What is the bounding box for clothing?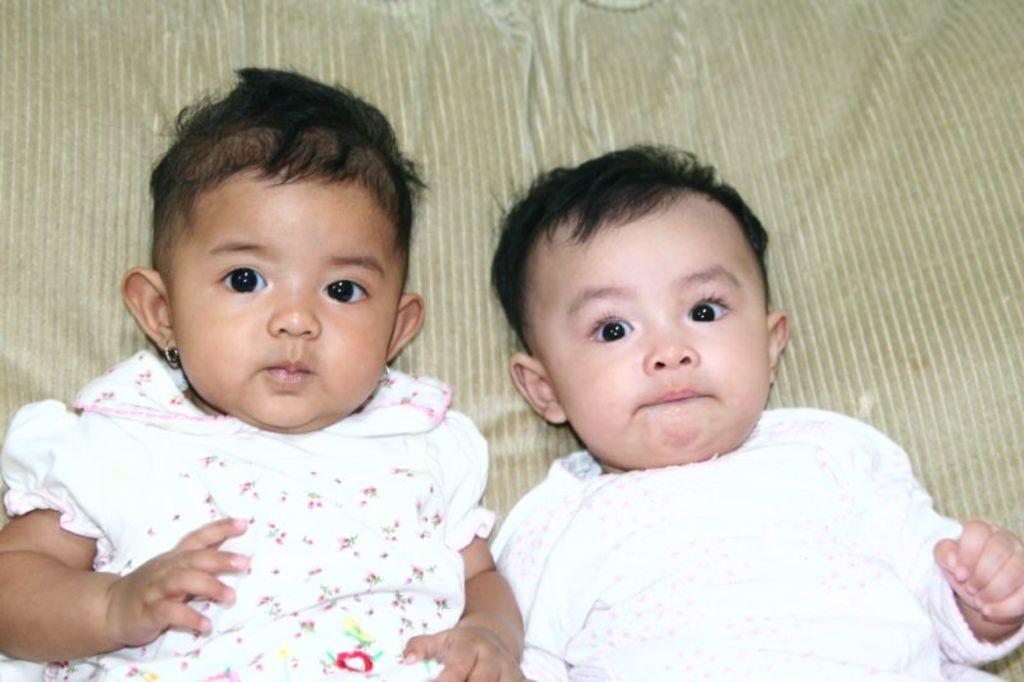
(left=489, top=403, right=1023, bottom=681).
